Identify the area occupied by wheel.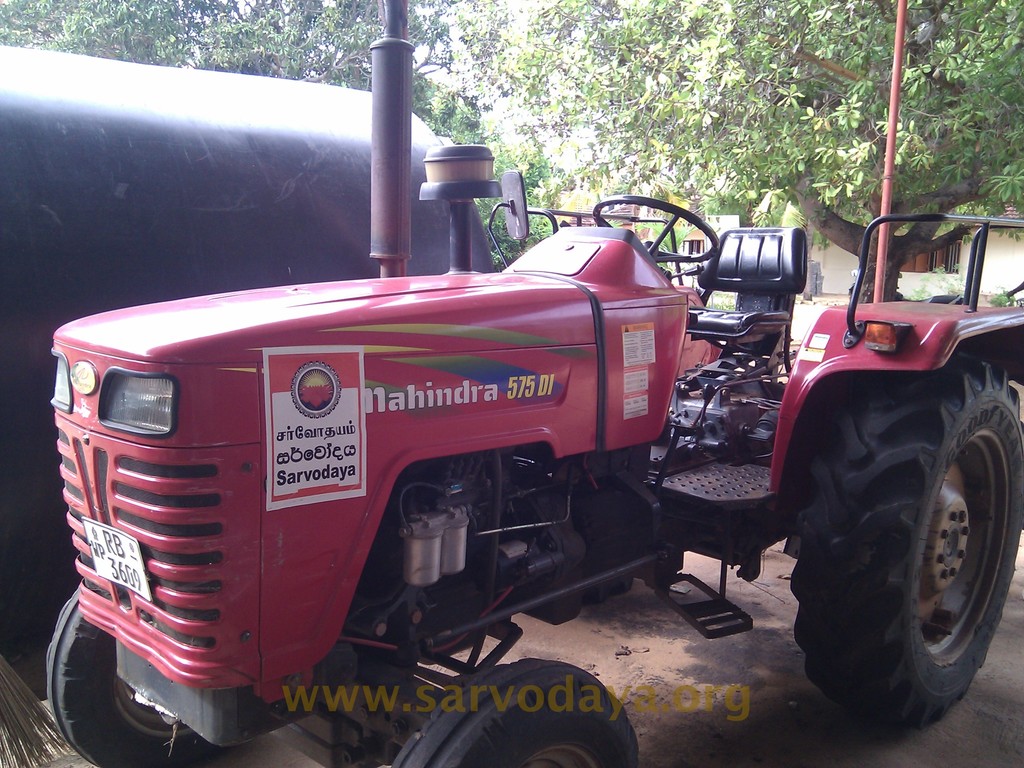
Area: <box>42,579,266,767</box>.
